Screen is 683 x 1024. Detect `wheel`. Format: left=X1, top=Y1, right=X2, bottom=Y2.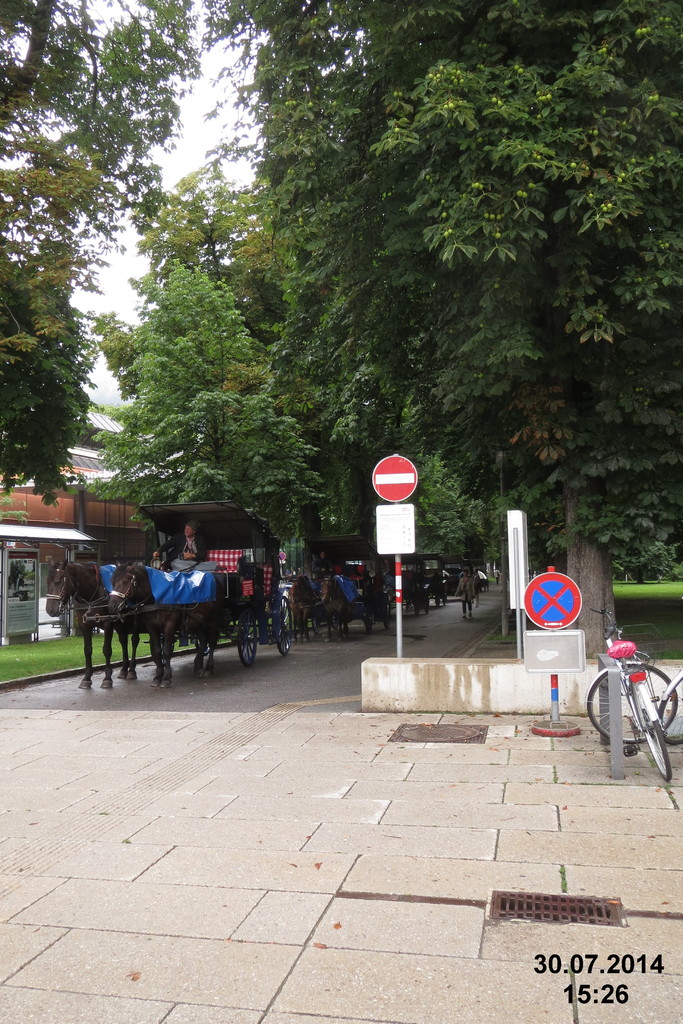
left=656, top=672, right=682, bottom=746.
